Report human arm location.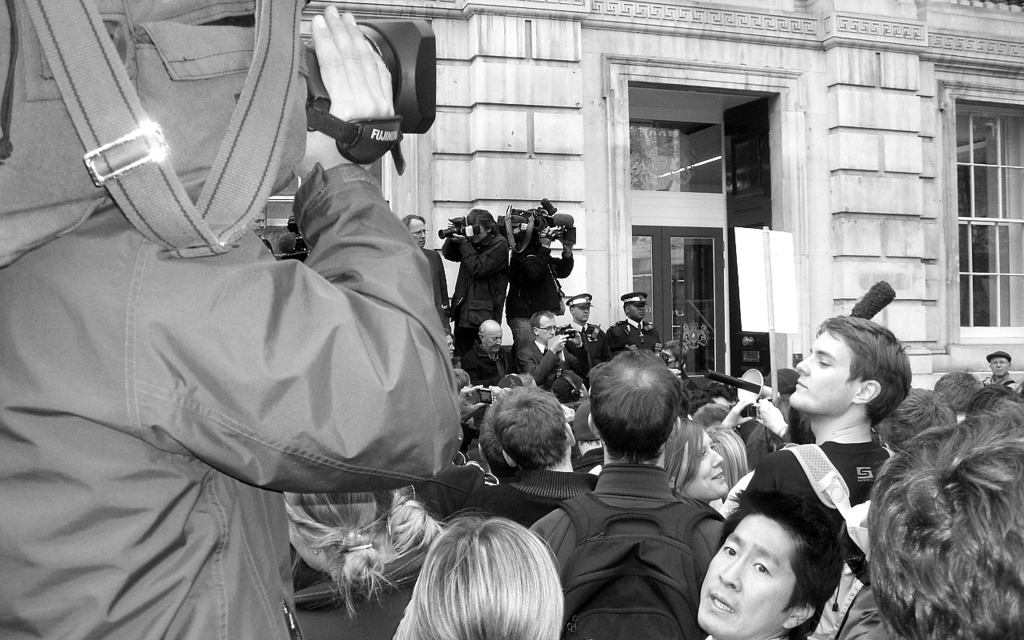
Report: 547 247 577 278.
